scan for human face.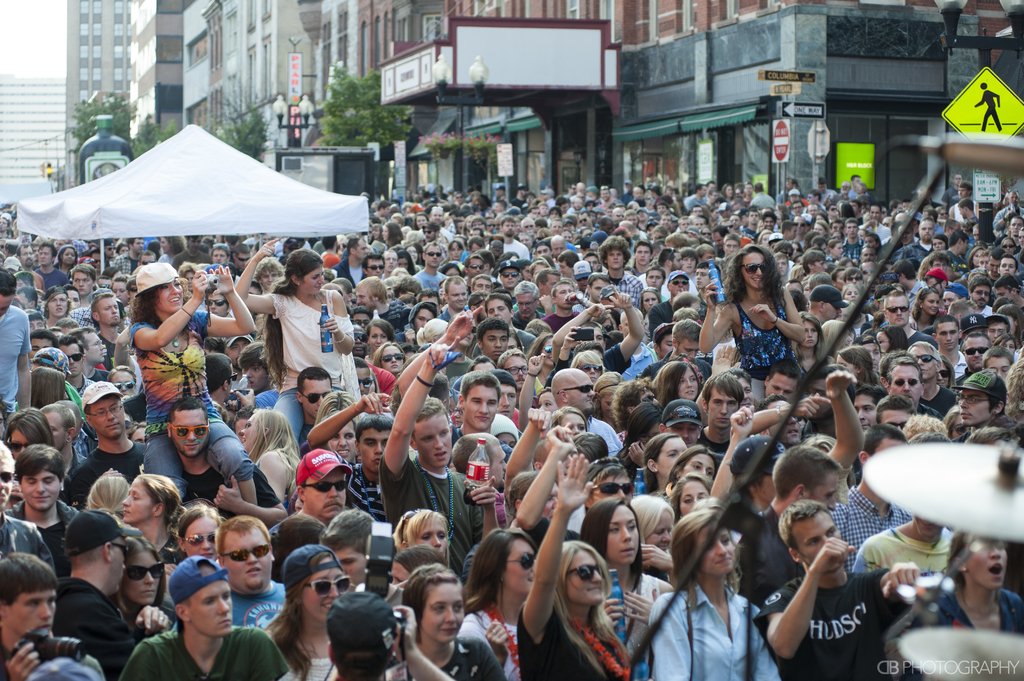
Scan result: BBox(960, 393, 990, 424).
